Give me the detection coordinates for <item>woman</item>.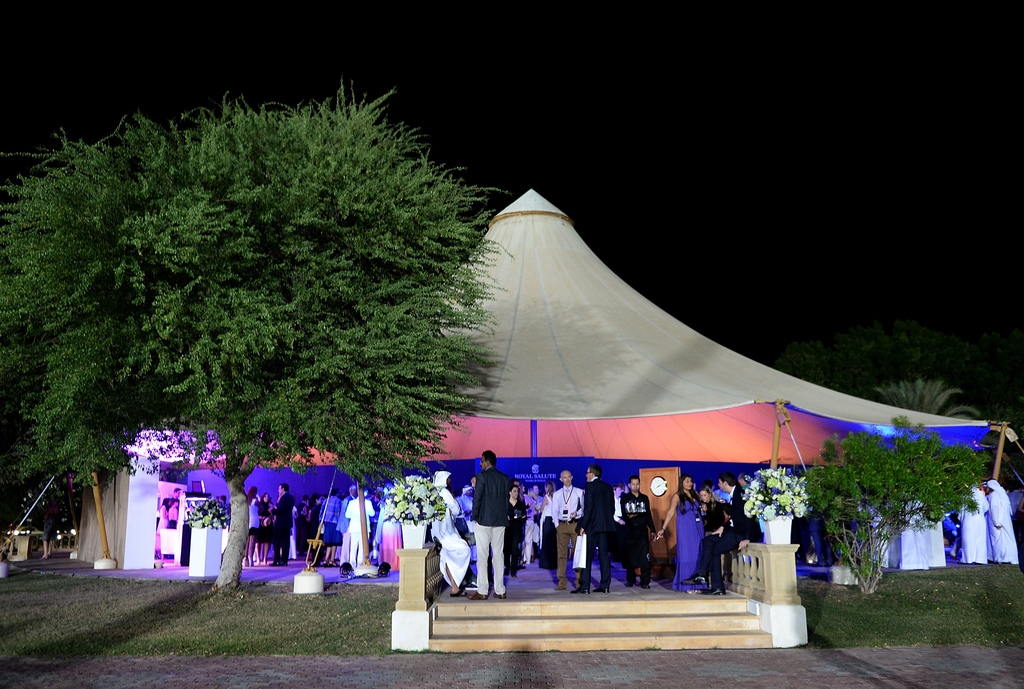
bbox=[653, 467, 708, 592].
